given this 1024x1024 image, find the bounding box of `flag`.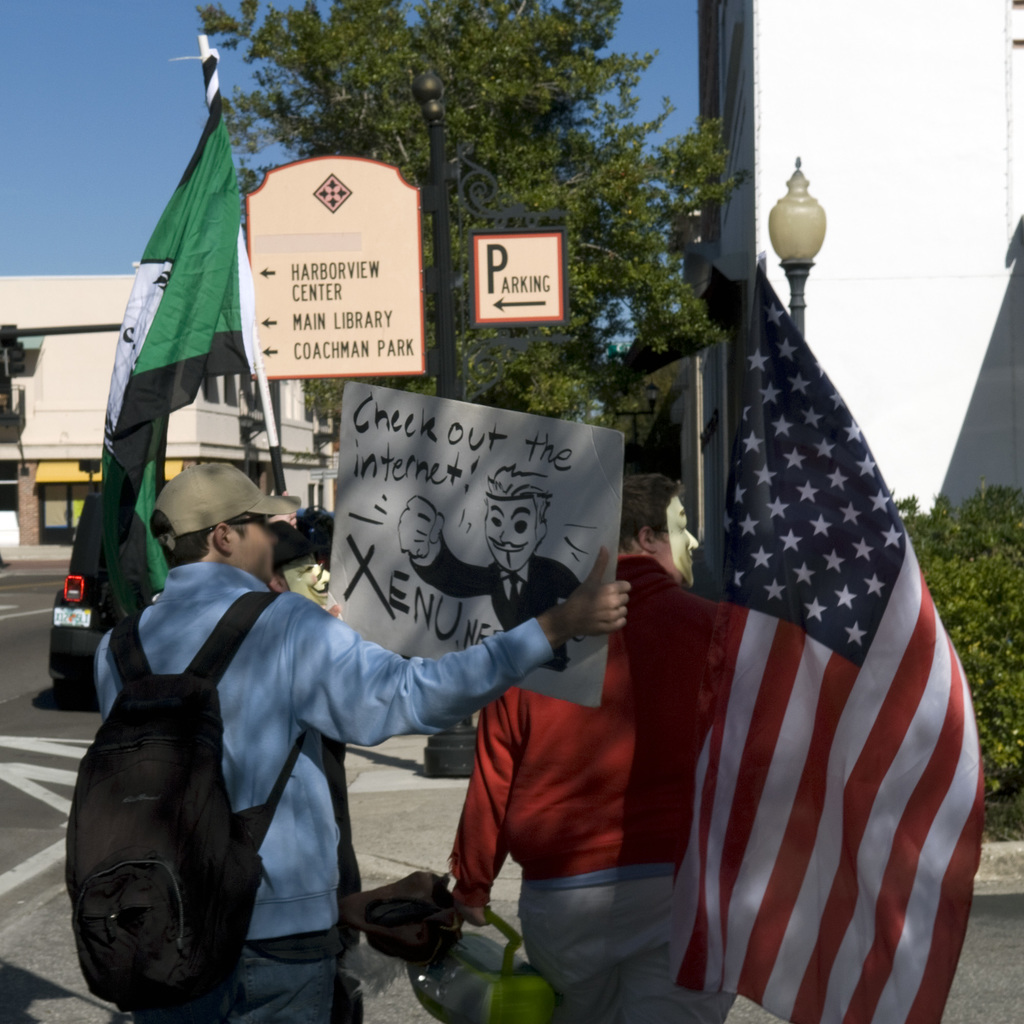
54,87,269,650.
